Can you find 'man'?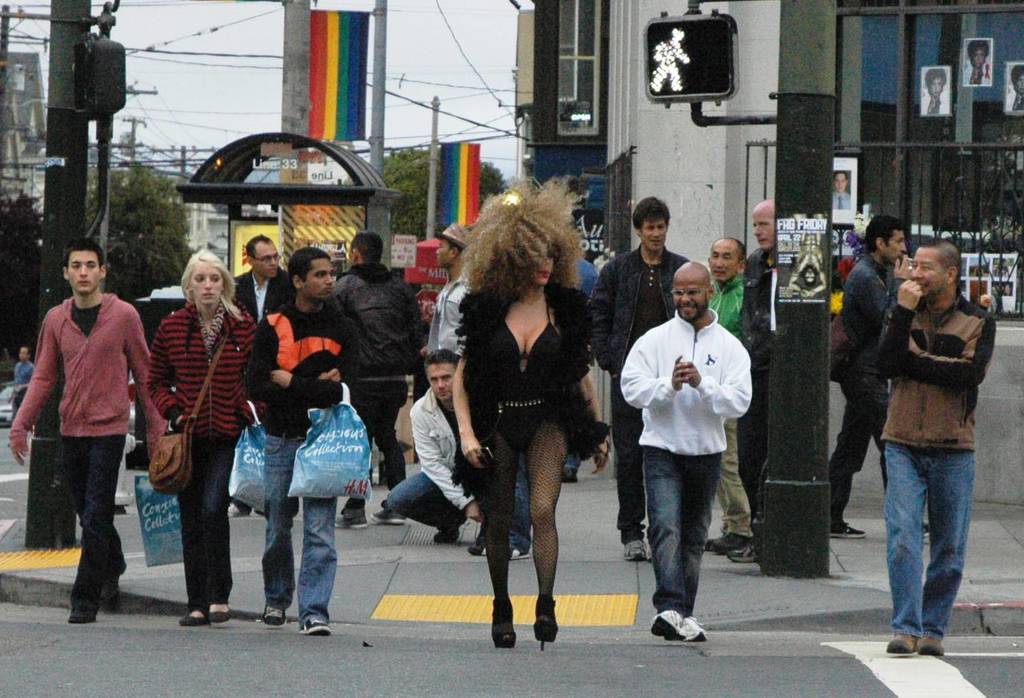
Yes, bounding box: box(623, 262, 760, 642).
